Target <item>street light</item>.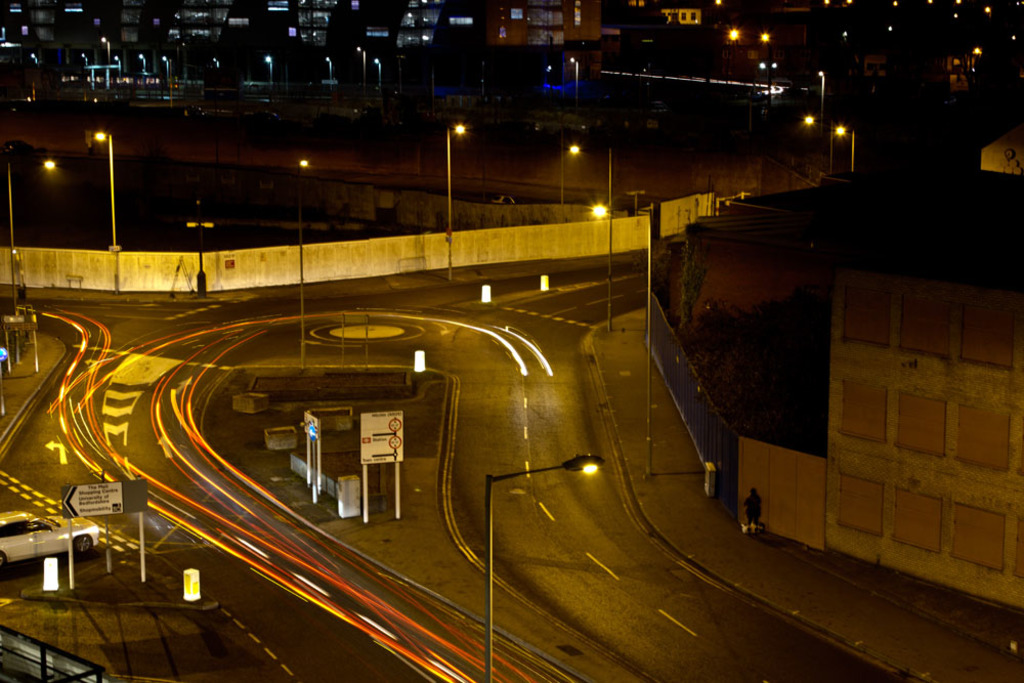
Target region: left=100, top=36, right=113, bottom=92.
